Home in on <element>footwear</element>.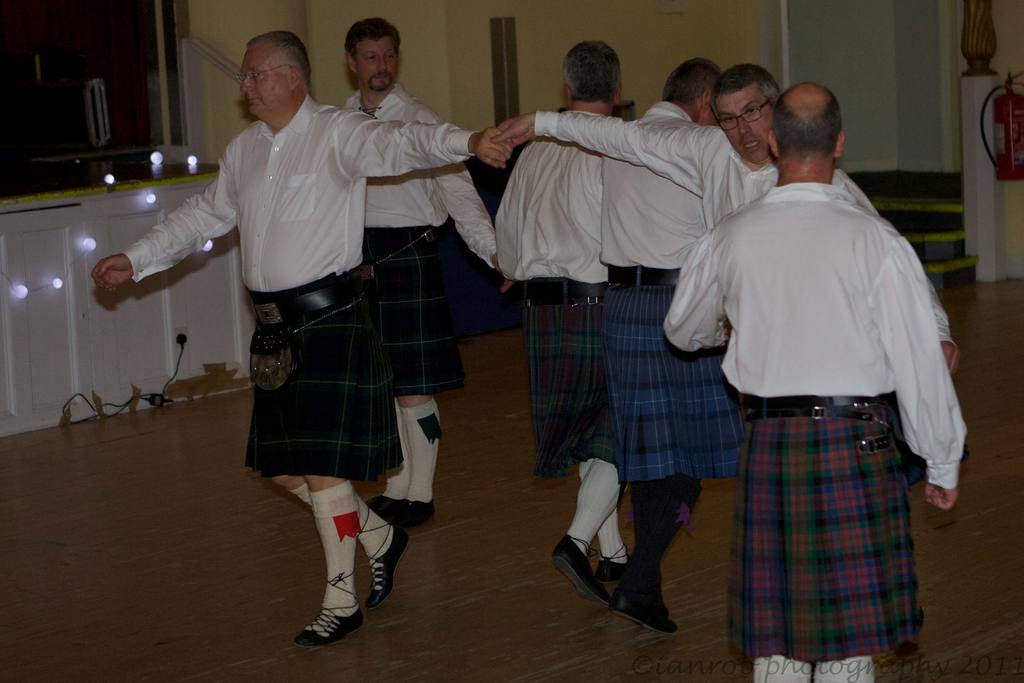
Homed in at (left=597, top=549, right=626, bottom=584).
